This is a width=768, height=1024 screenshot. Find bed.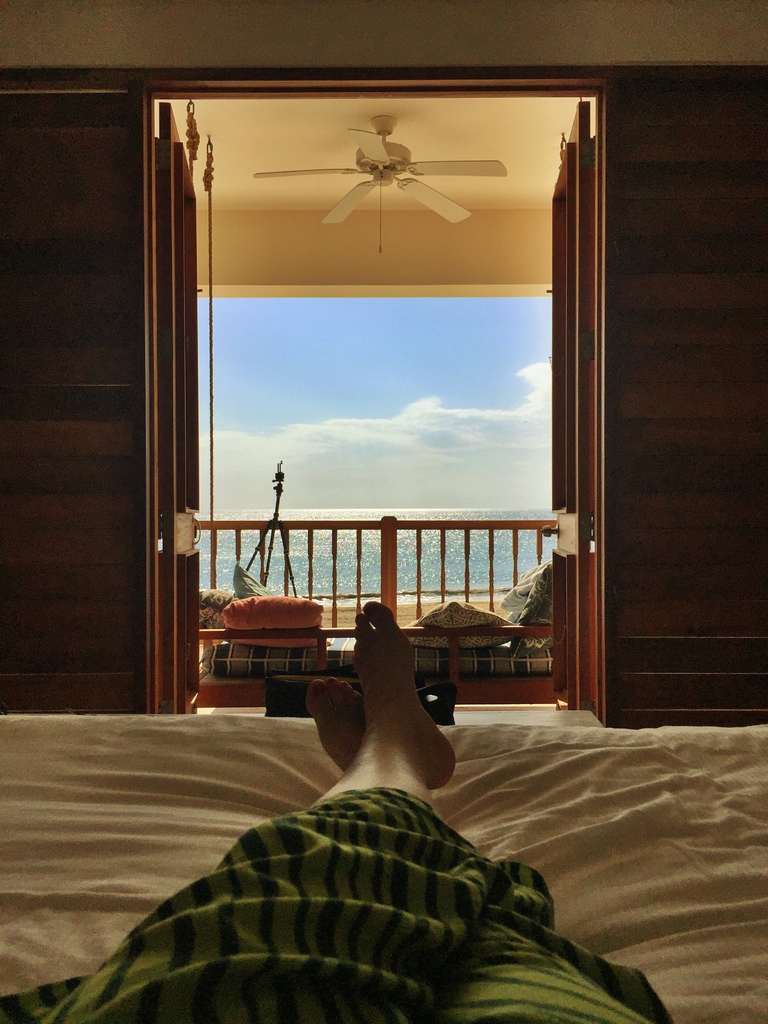
Bounding box: bbox=(0, 711, 767, 1023).
